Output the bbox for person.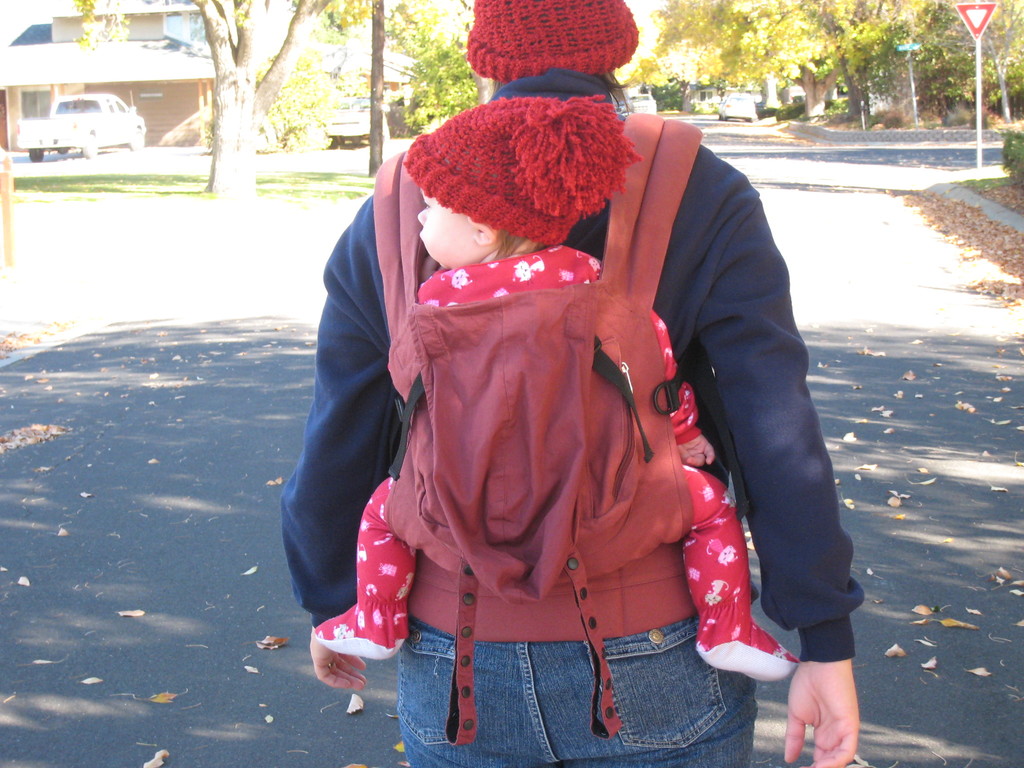
(313, 93, 805, 682).
